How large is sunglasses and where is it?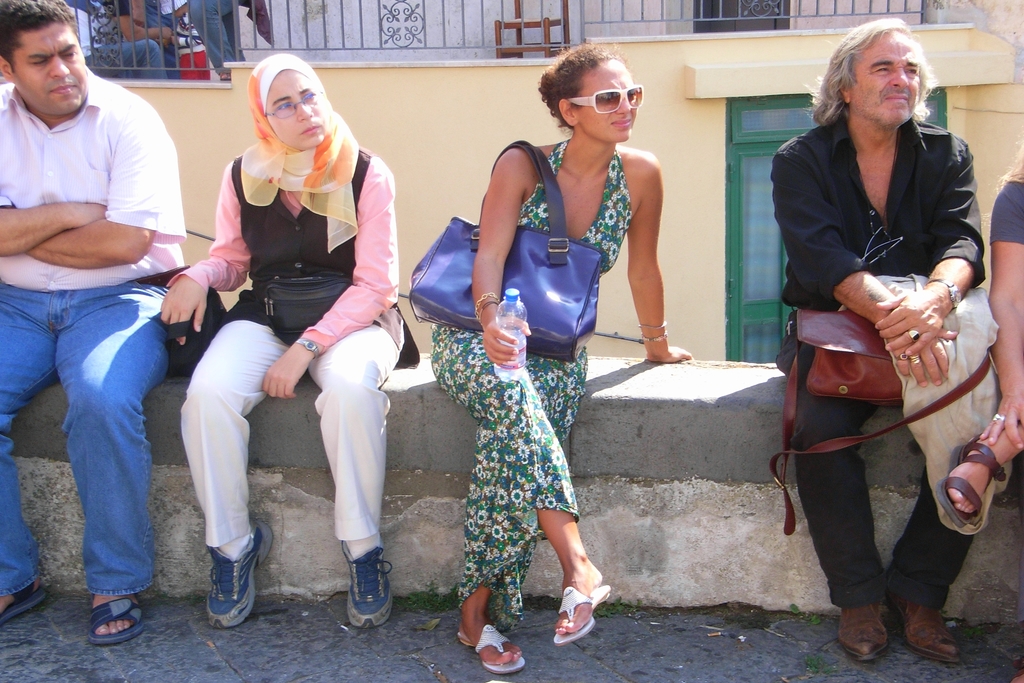
Bounding box: bbox=(571, 86, 642, 115).
